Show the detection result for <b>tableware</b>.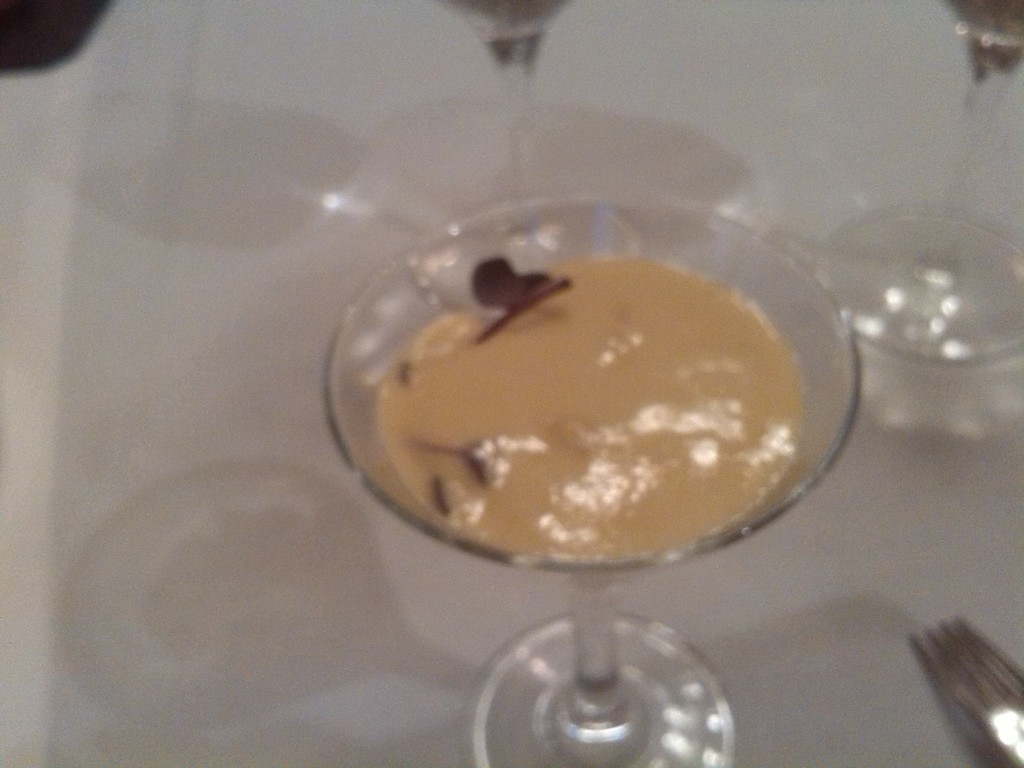
detection(349, 198, 898, 739).
